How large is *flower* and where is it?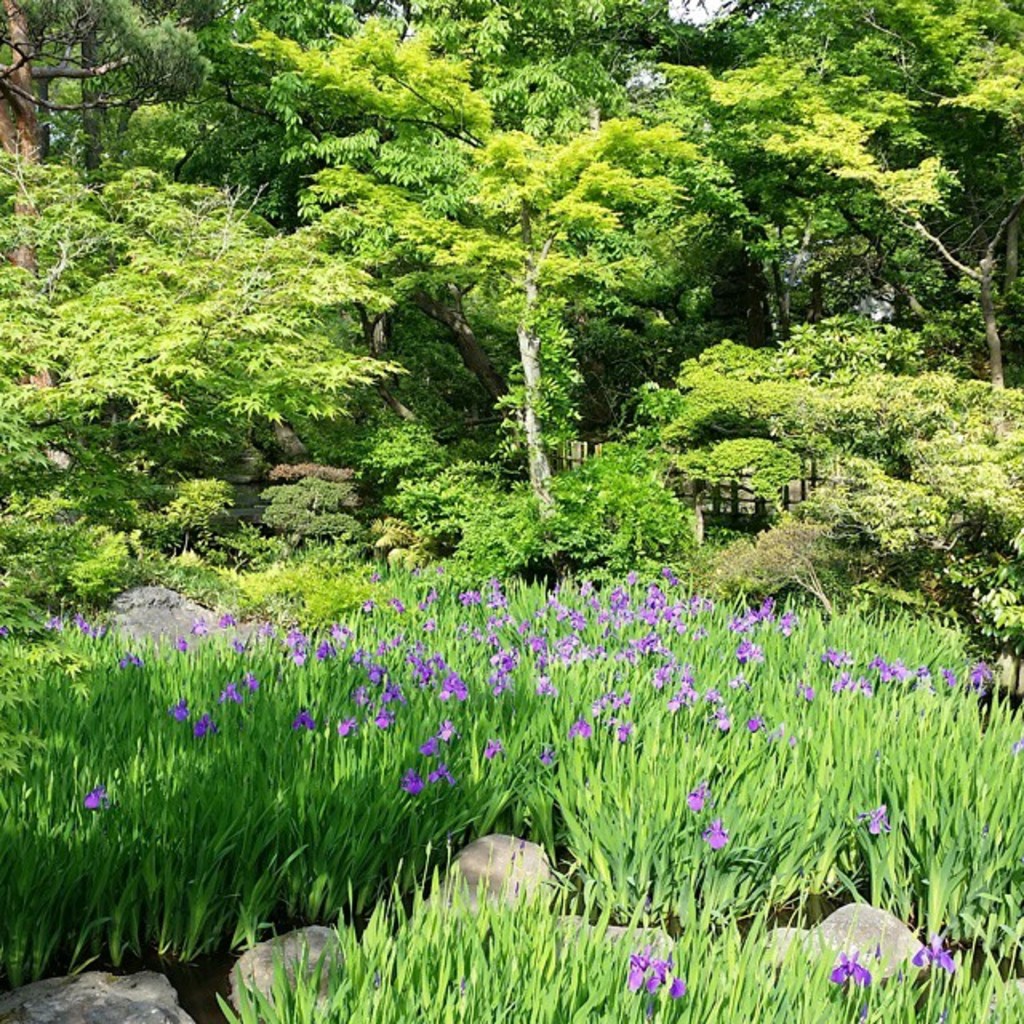
Bounding box: locate(622, 950, 653, 990).
